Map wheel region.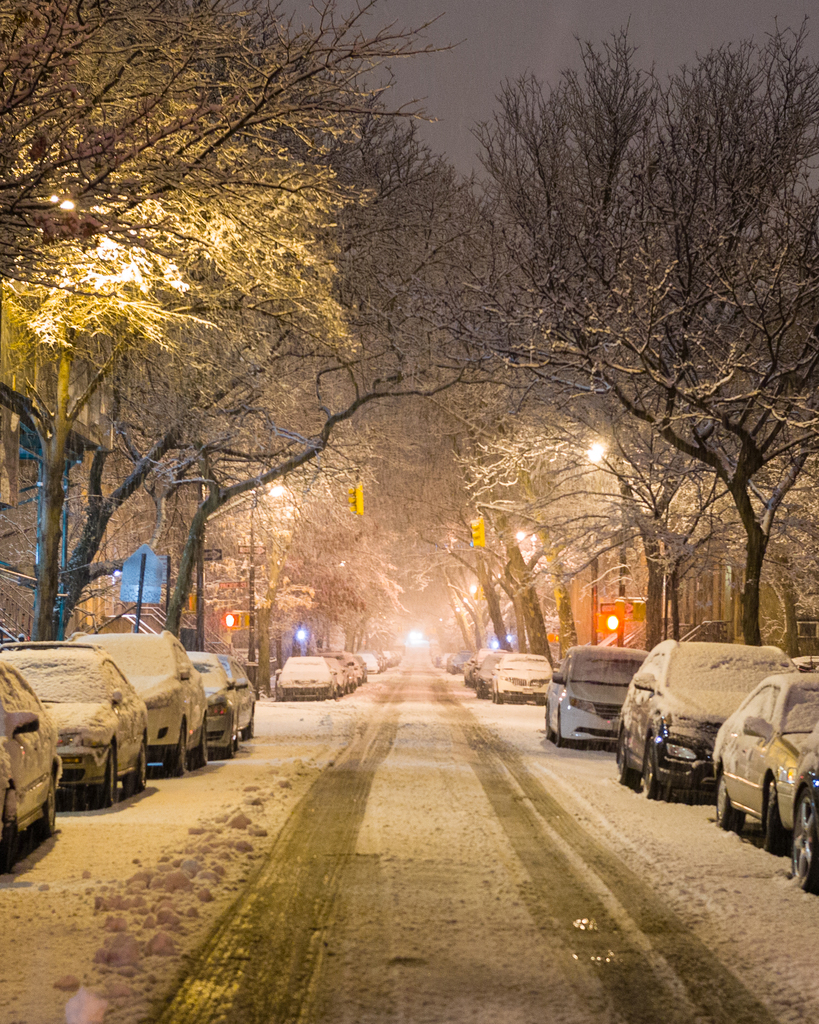
Mapped to bbox=(239, 706, 258, 741).
